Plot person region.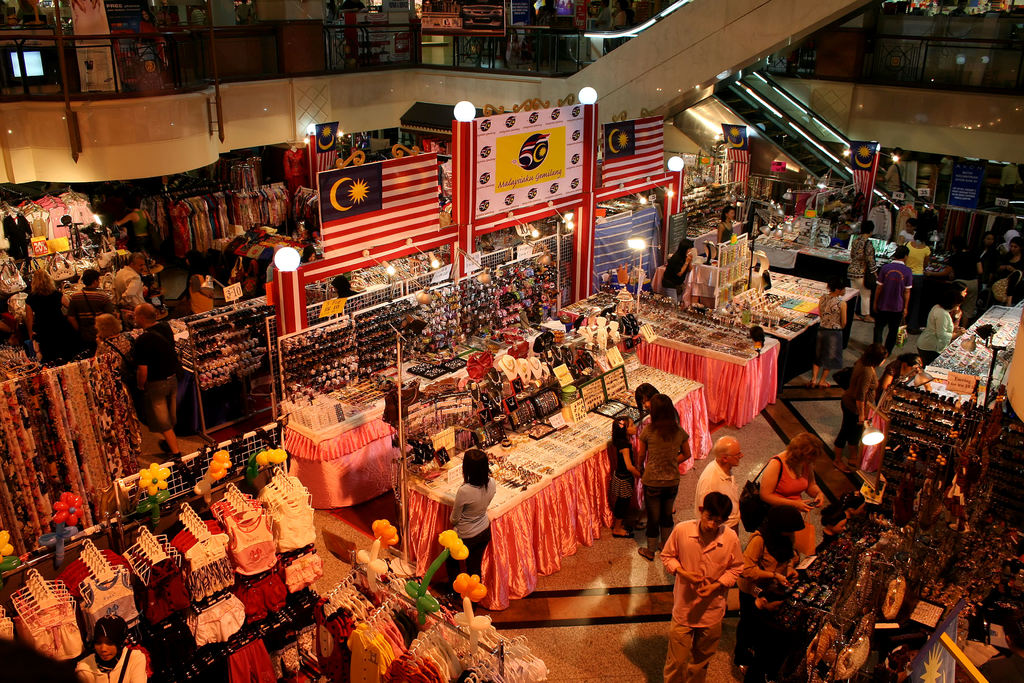
Plotted at box=[20, 269, 81, 360].
